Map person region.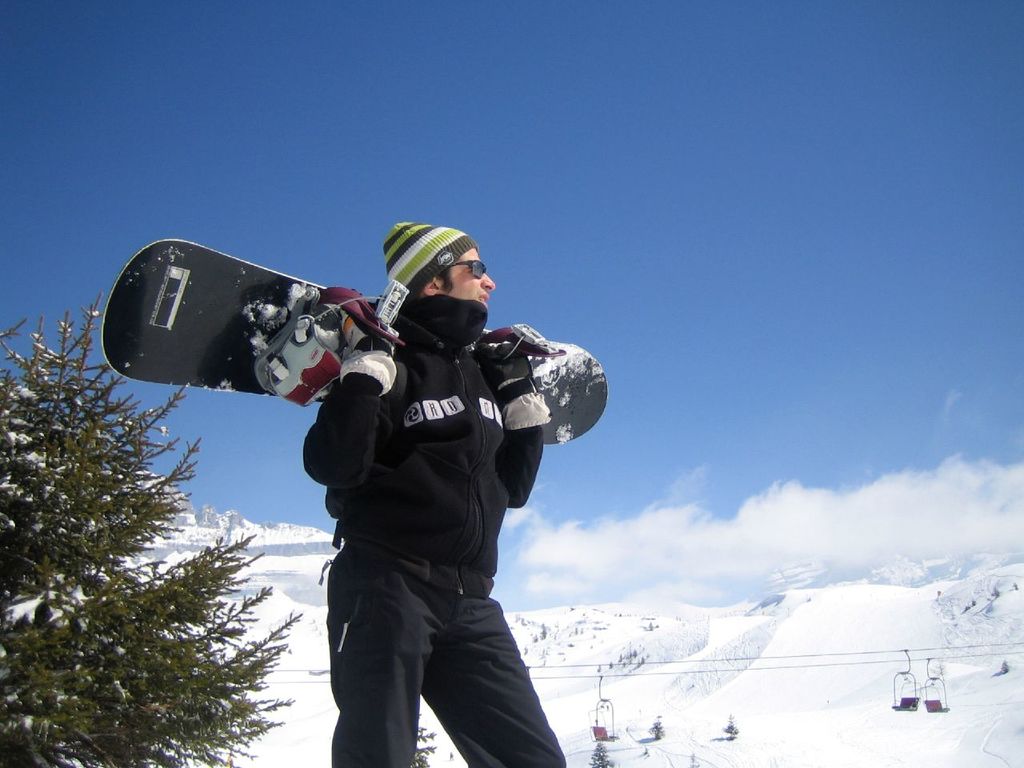
Mapped to (309,214,571,767).
